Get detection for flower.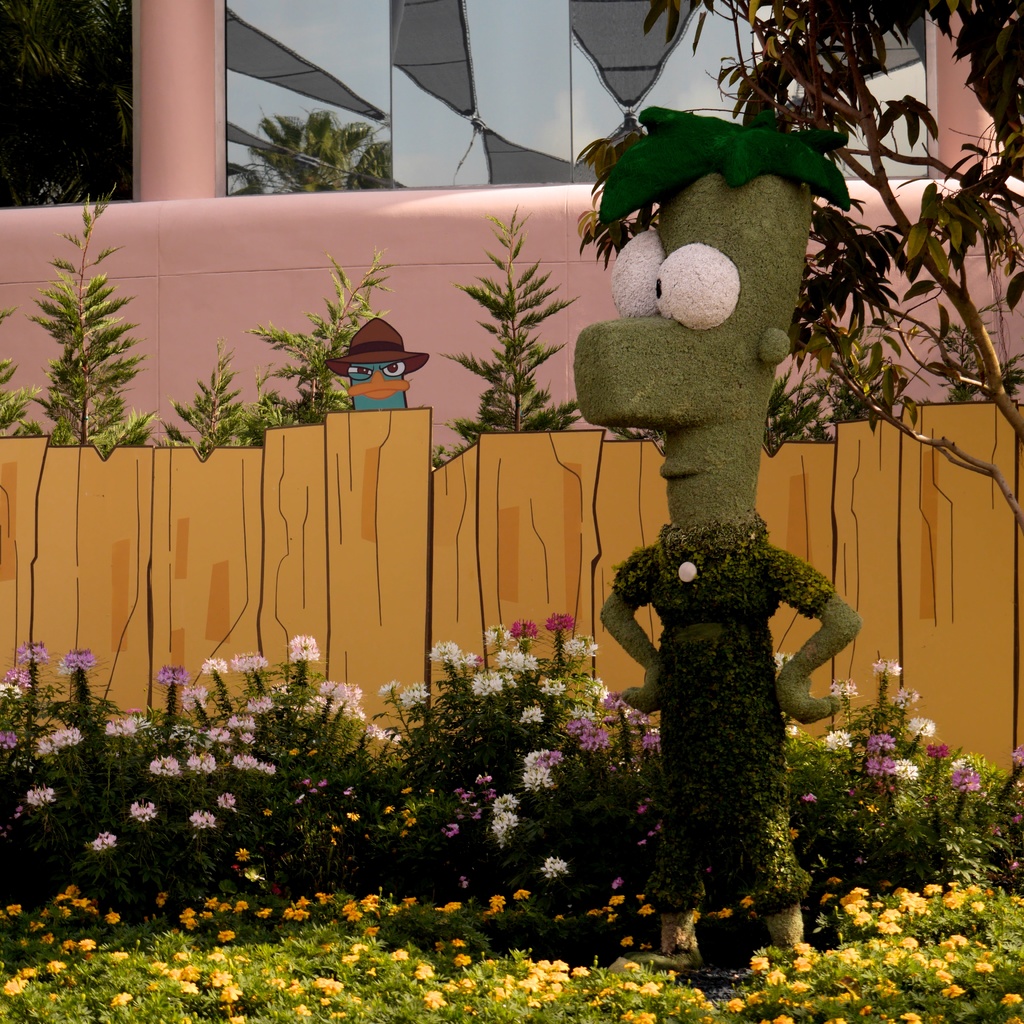
Detection: {"x1": 27, "y1": 918, "x2": 42, "y2": 932}.
